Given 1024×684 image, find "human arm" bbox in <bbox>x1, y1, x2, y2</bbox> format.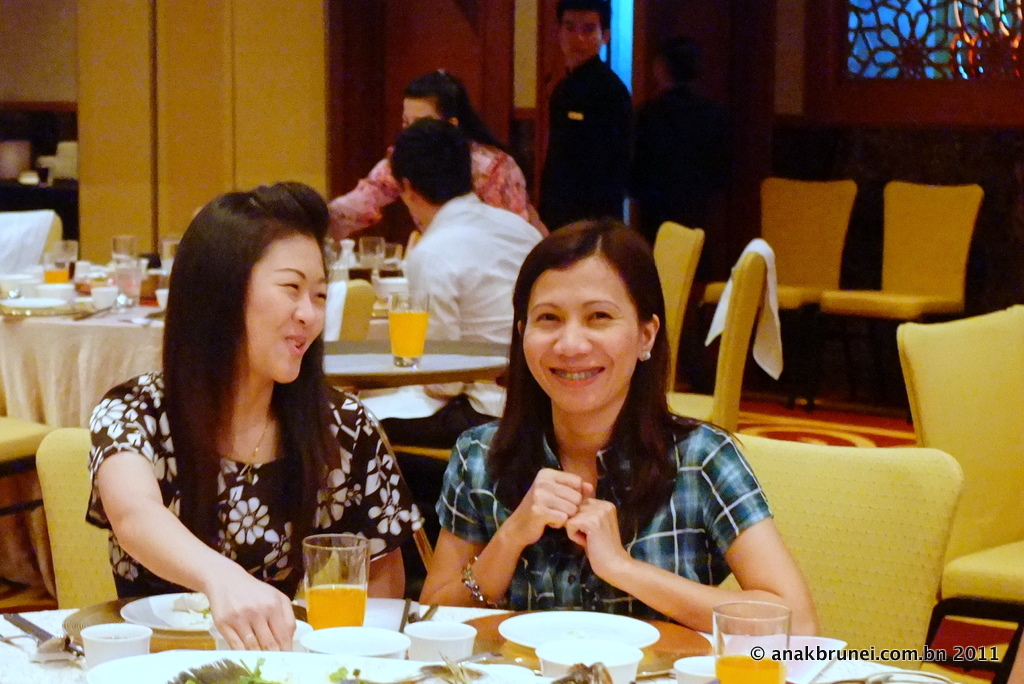
<bbox>588, 89, 628, 198</bbox>.
